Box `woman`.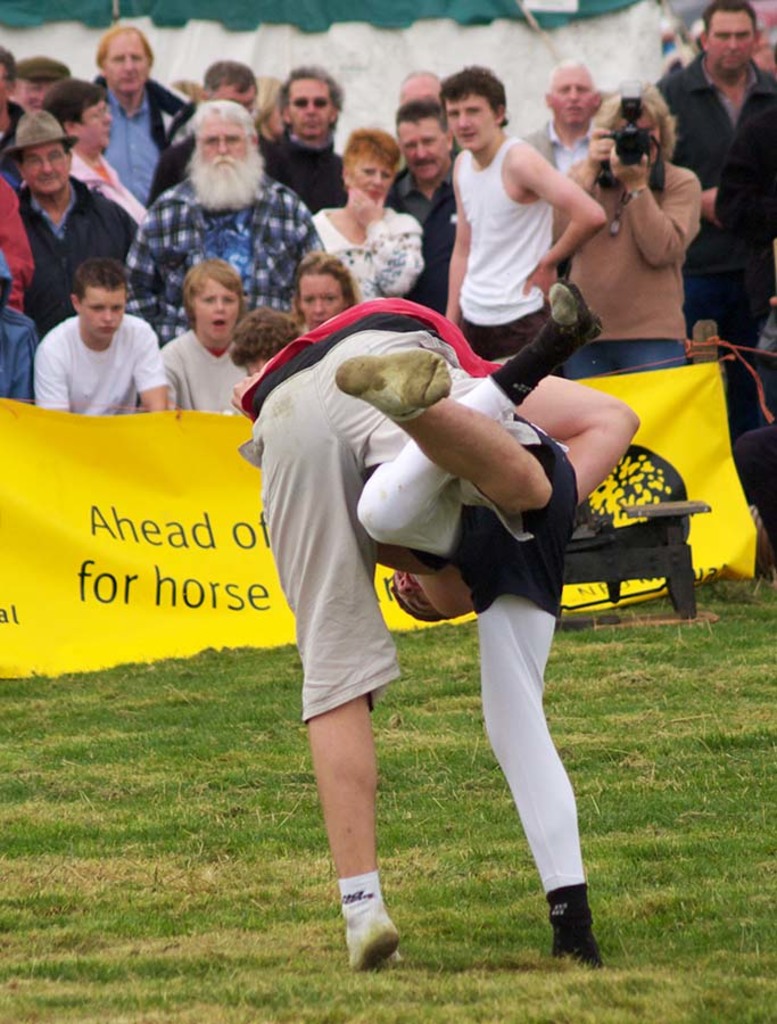
rect(312, 131, 421, 297).
